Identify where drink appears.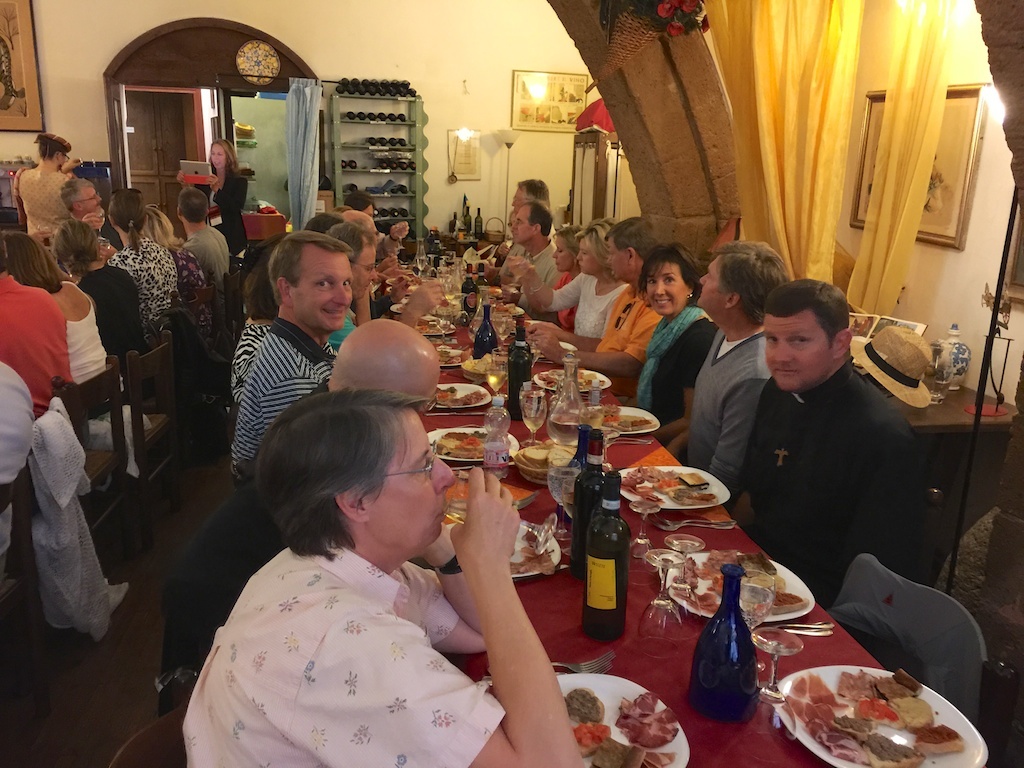
Appears at bbox(486, 372, 506, 392).
